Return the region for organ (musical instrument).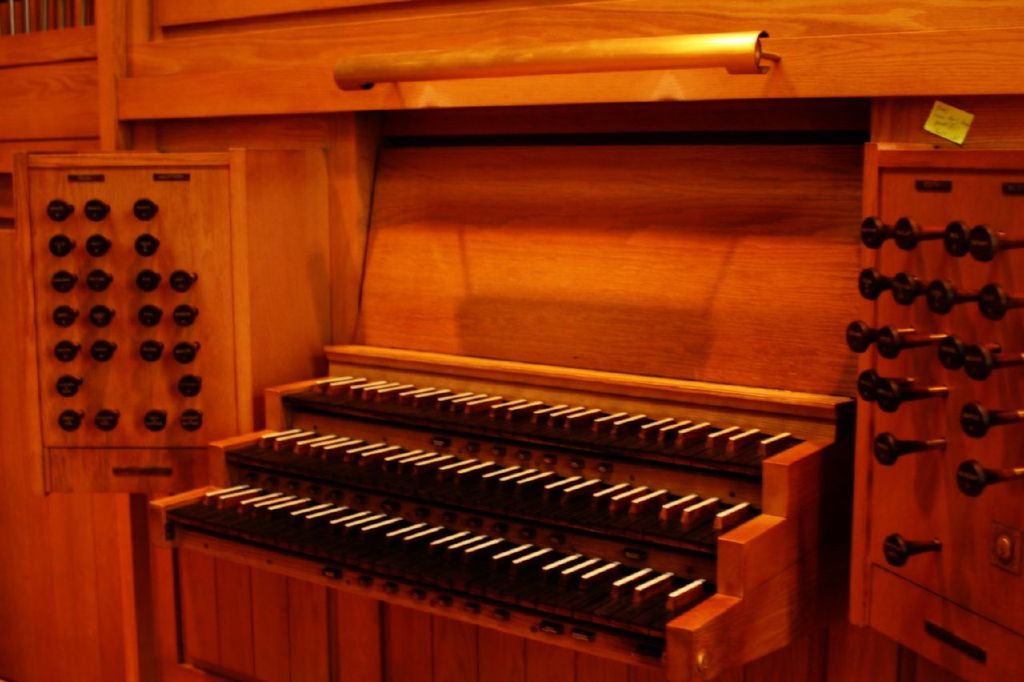
crop(151, 142, 874, 681).
